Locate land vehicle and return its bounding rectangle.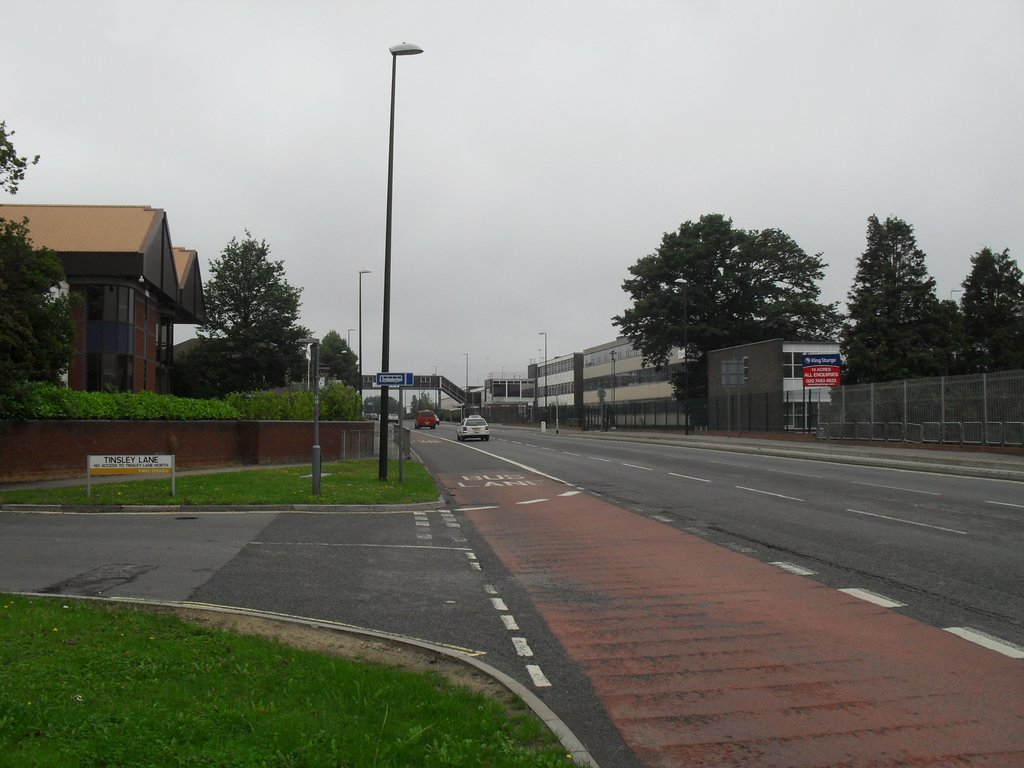
(left=390, top=415, right=399, bottom=422).
